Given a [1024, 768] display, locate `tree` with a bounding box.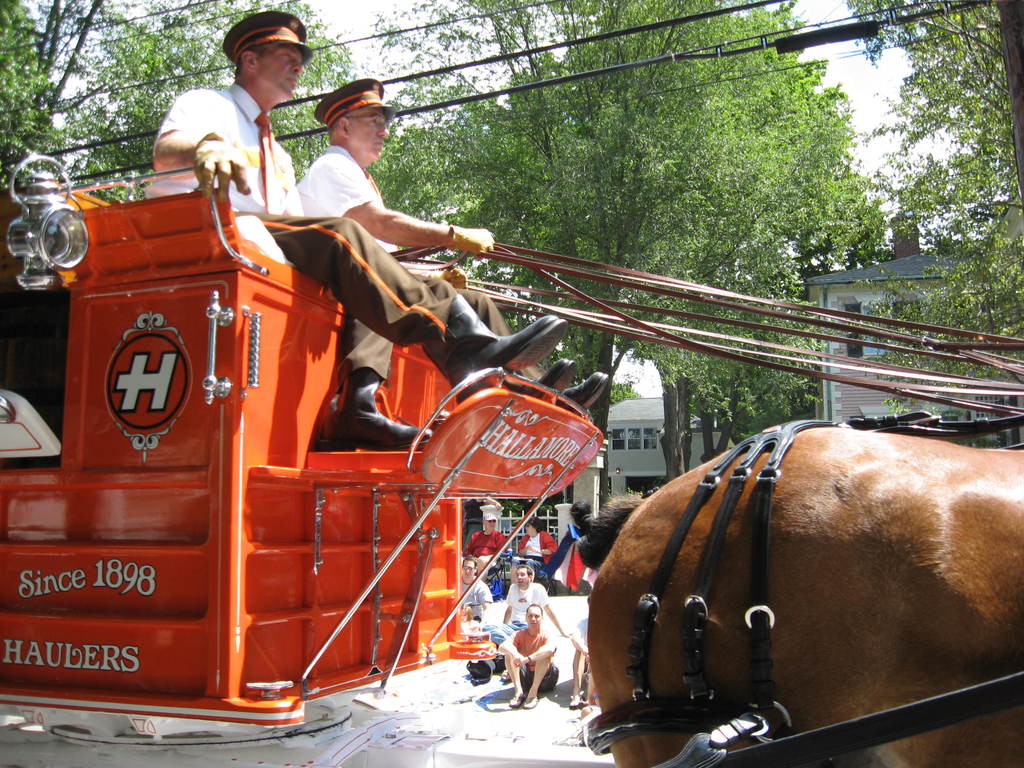
Located: bbox=[376, 0, 888, 434].
